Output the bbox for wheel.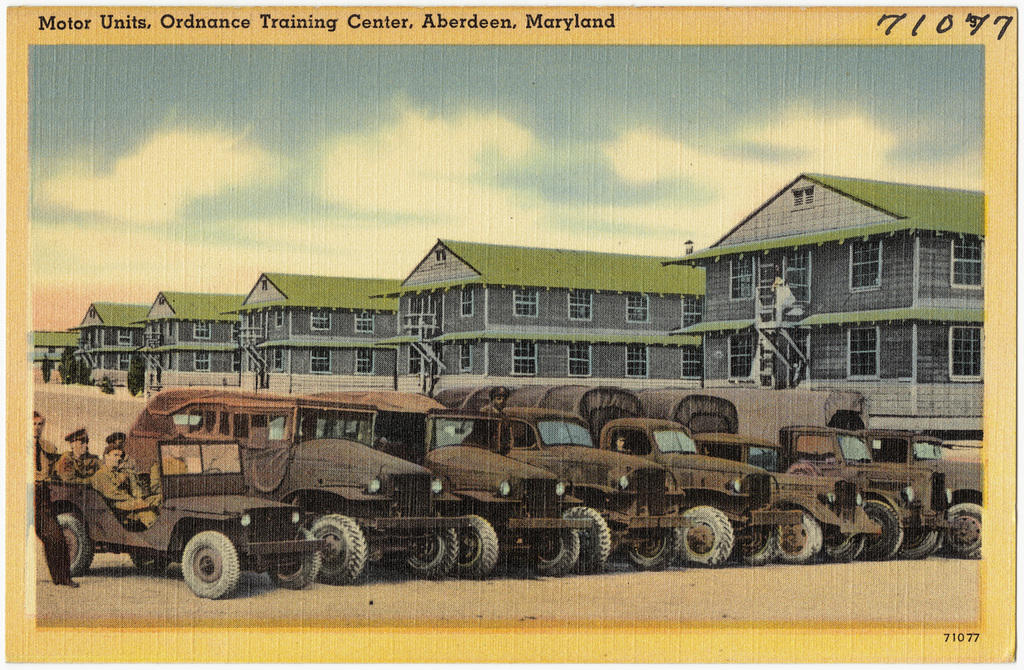
(621, 519, 681, 560).
